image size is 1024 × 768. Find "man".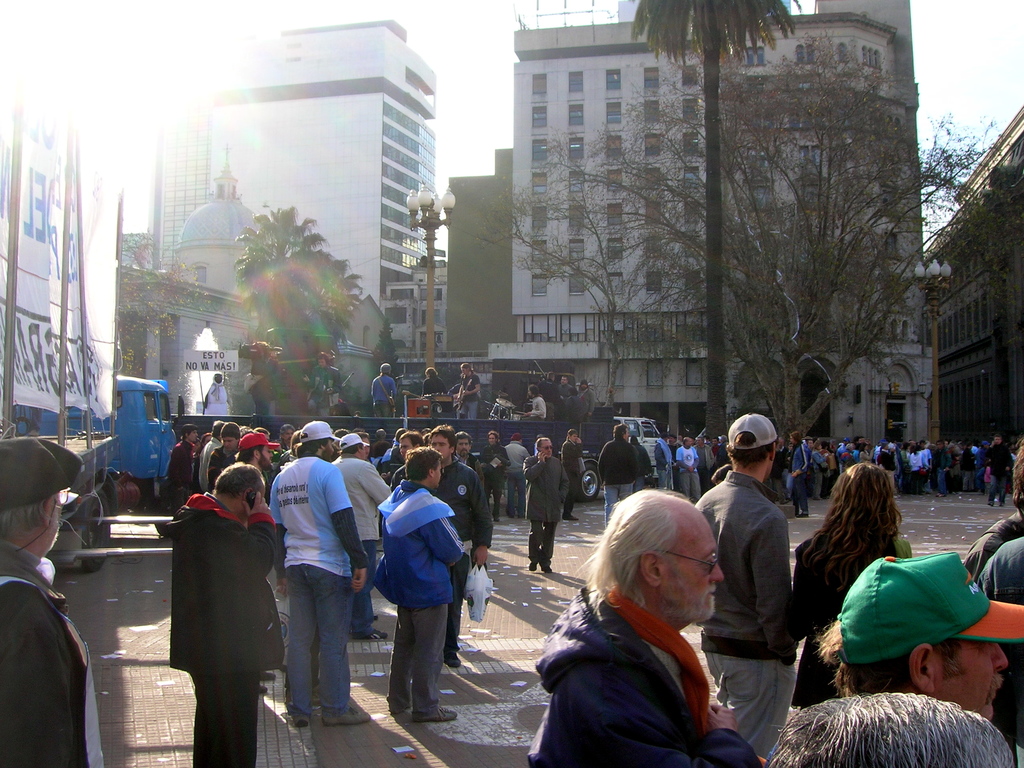
975 536 1023 767.
